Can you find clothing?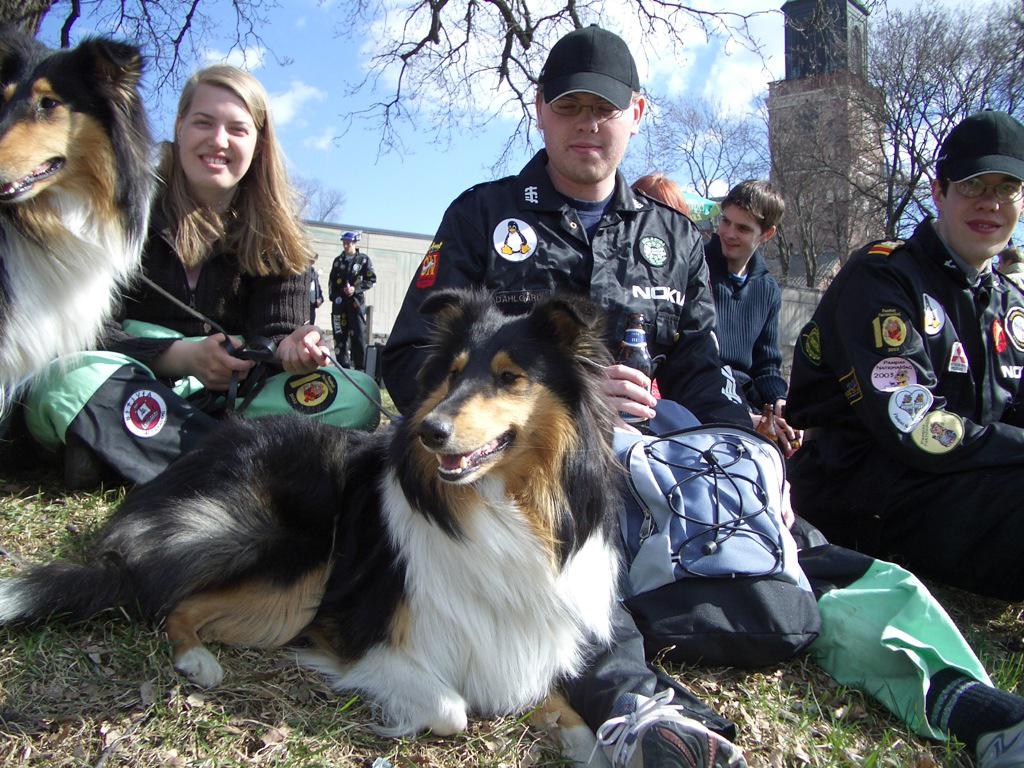
Yes, bounding box: (794,219,1013,522).
